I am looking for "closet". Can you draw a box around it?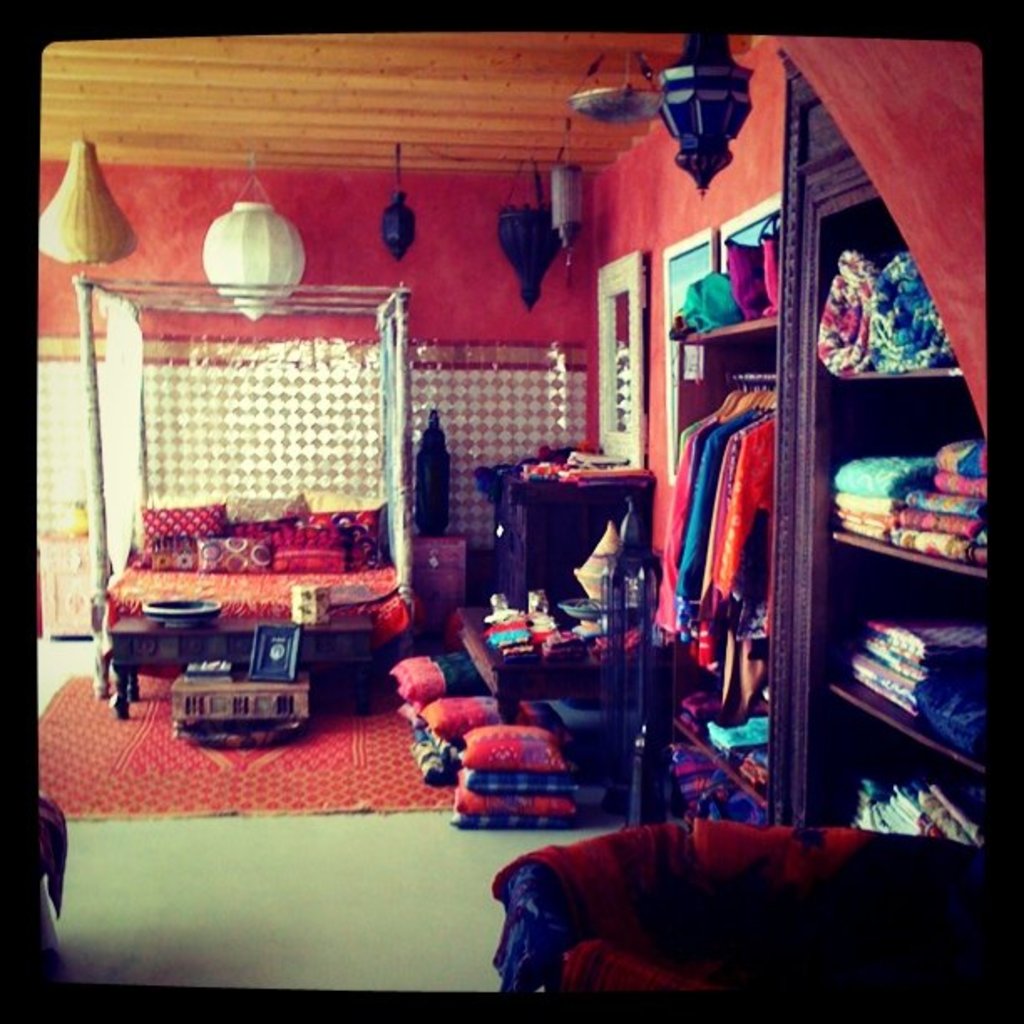
Sure, the bounding box is x1=646, y1=373, x2=776, y2=674.
